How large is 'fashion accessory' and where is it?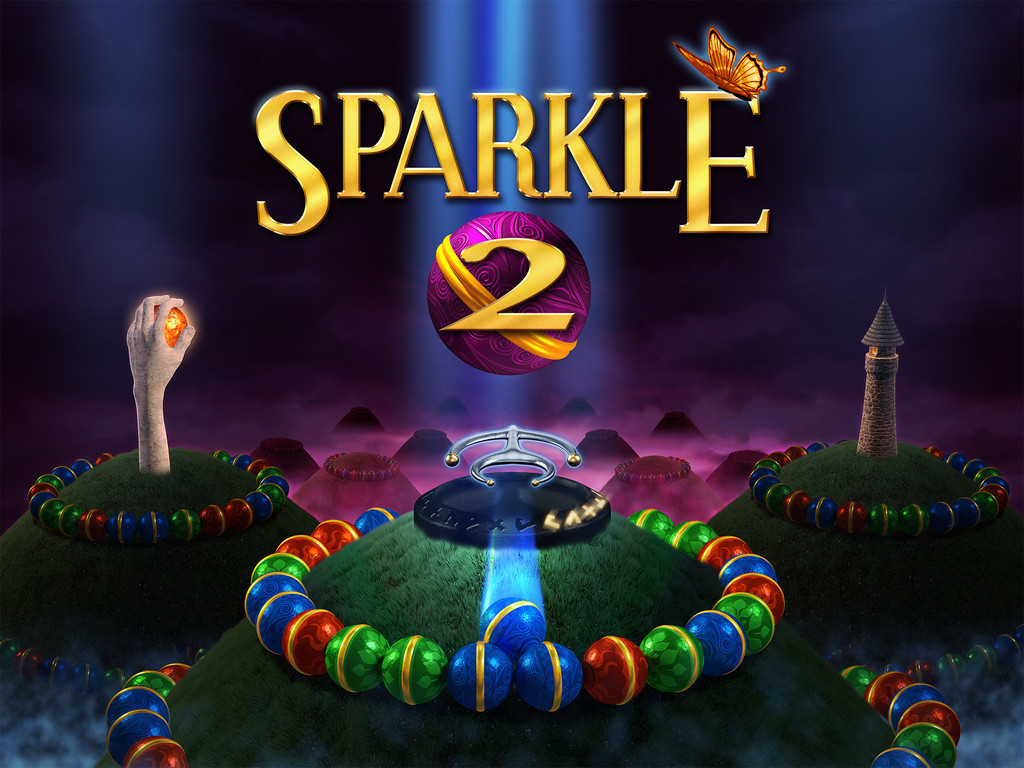
Bounding box: <bbox>611, 448, 697, 480</bbox>.
